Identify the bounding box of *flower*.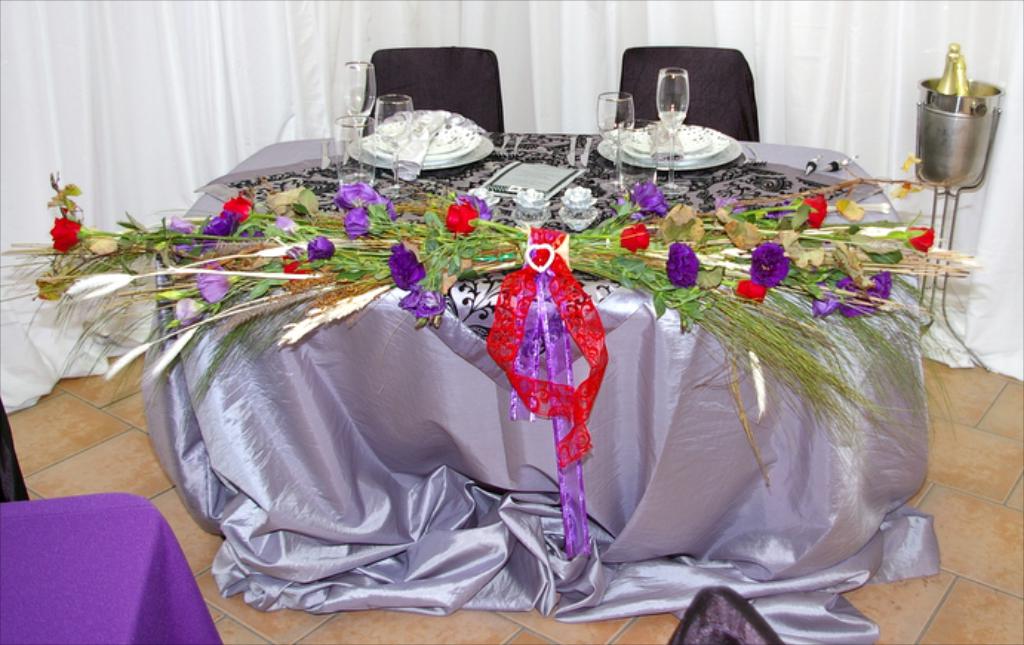
<bbox>222, 191, 256, 224</bbox>.
